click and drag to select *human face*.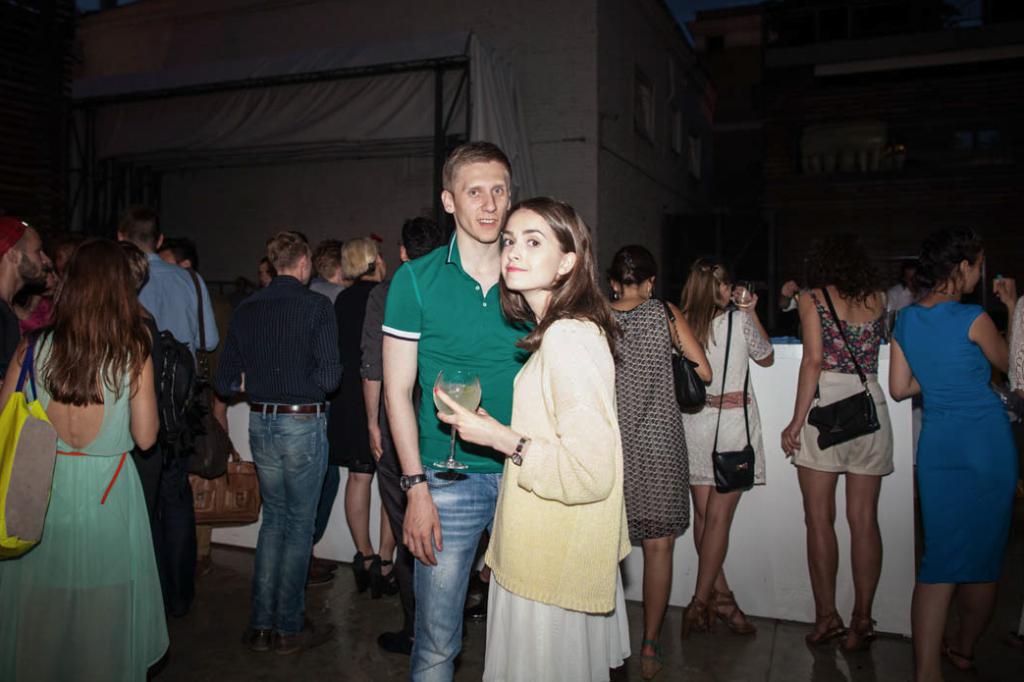
Selection: 953, 249, 980, 298.
